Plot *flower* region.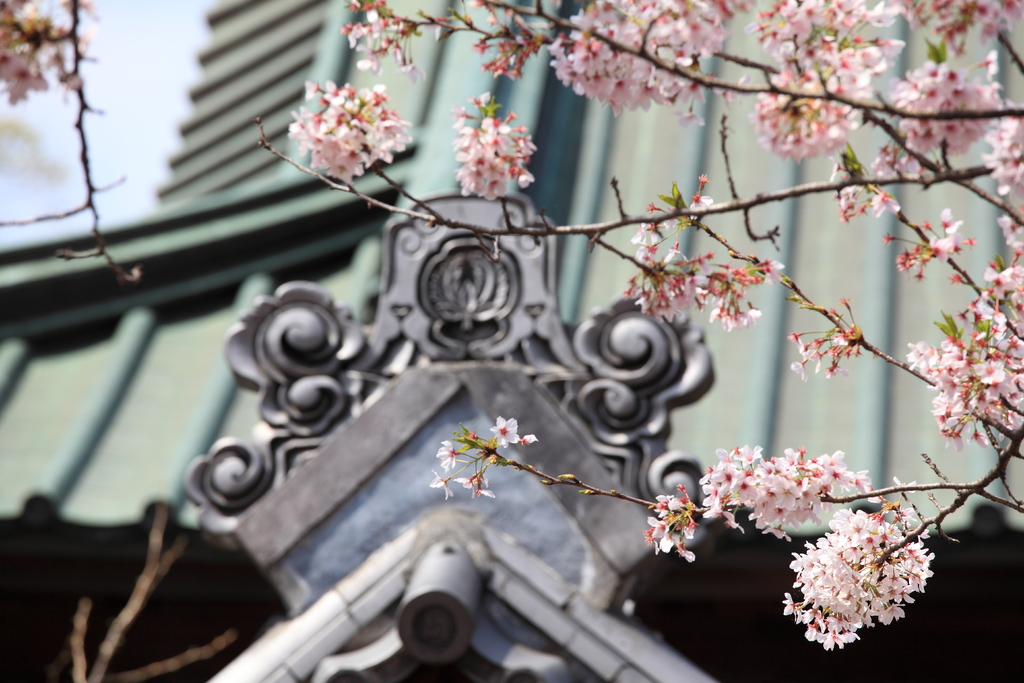
Plotted at bbox=[431, 472, 451, 498].
